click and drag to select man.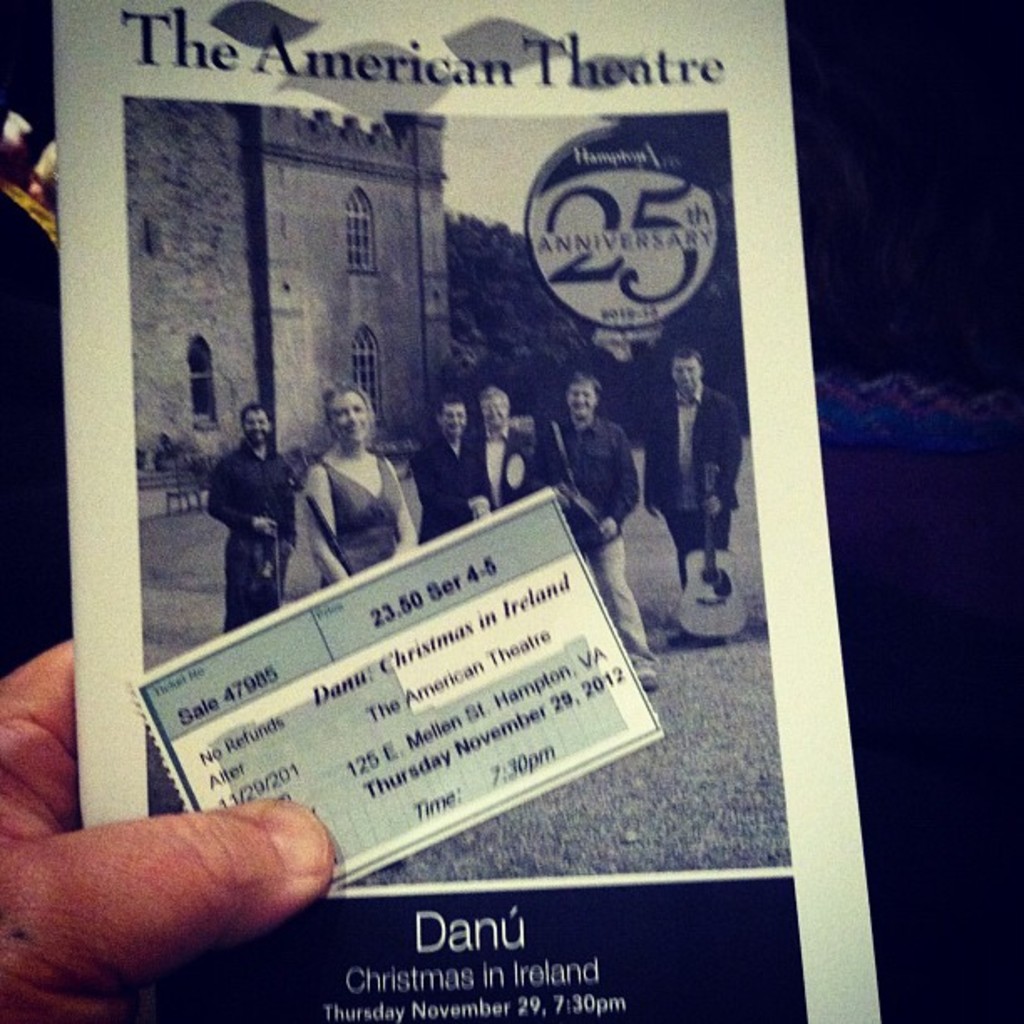
Selection: bbox(644, 346, 738, 589).
